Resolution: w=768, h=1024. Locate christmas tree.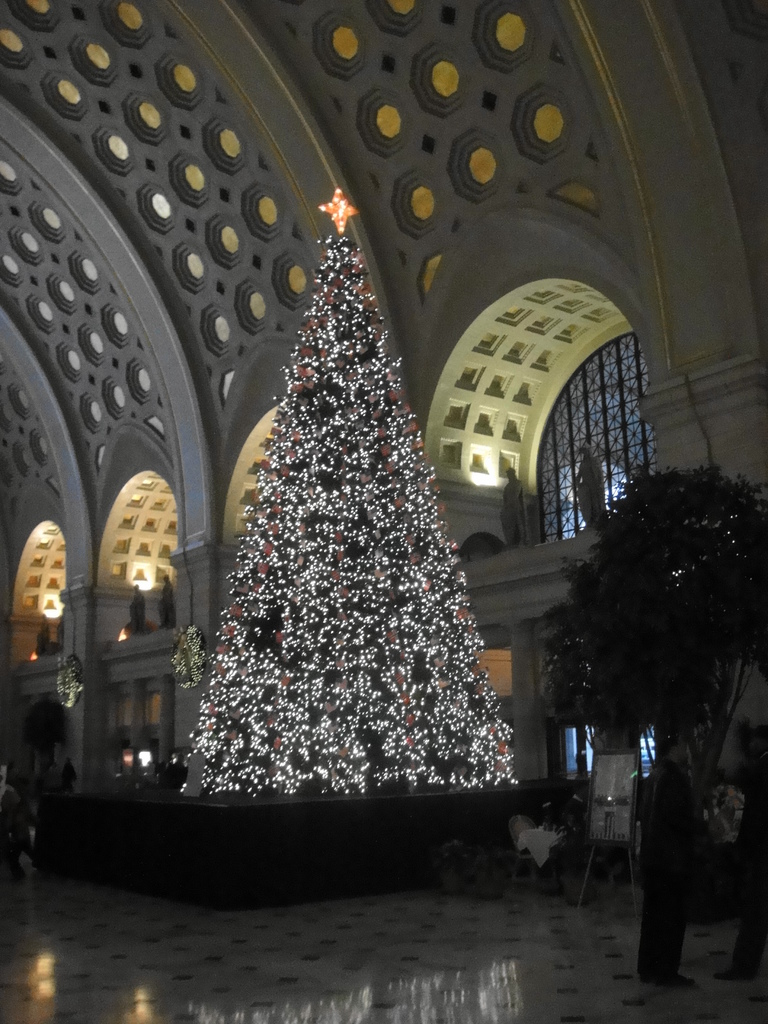
bbox(172, 186, 527, 836).
